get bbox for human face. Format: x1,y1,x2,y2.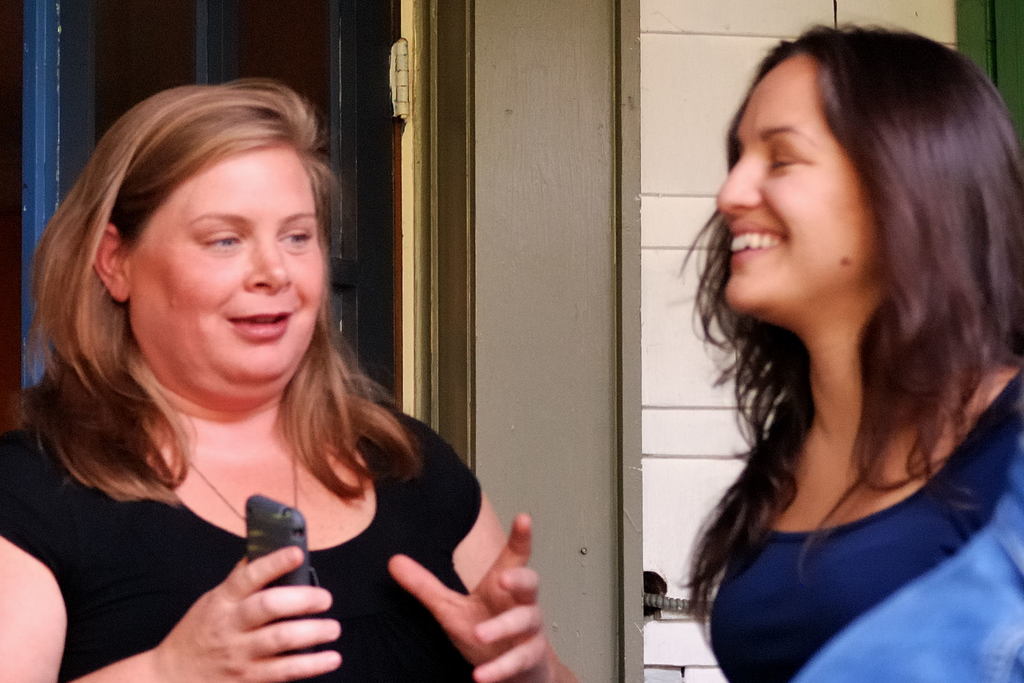
129,147,323,399.
